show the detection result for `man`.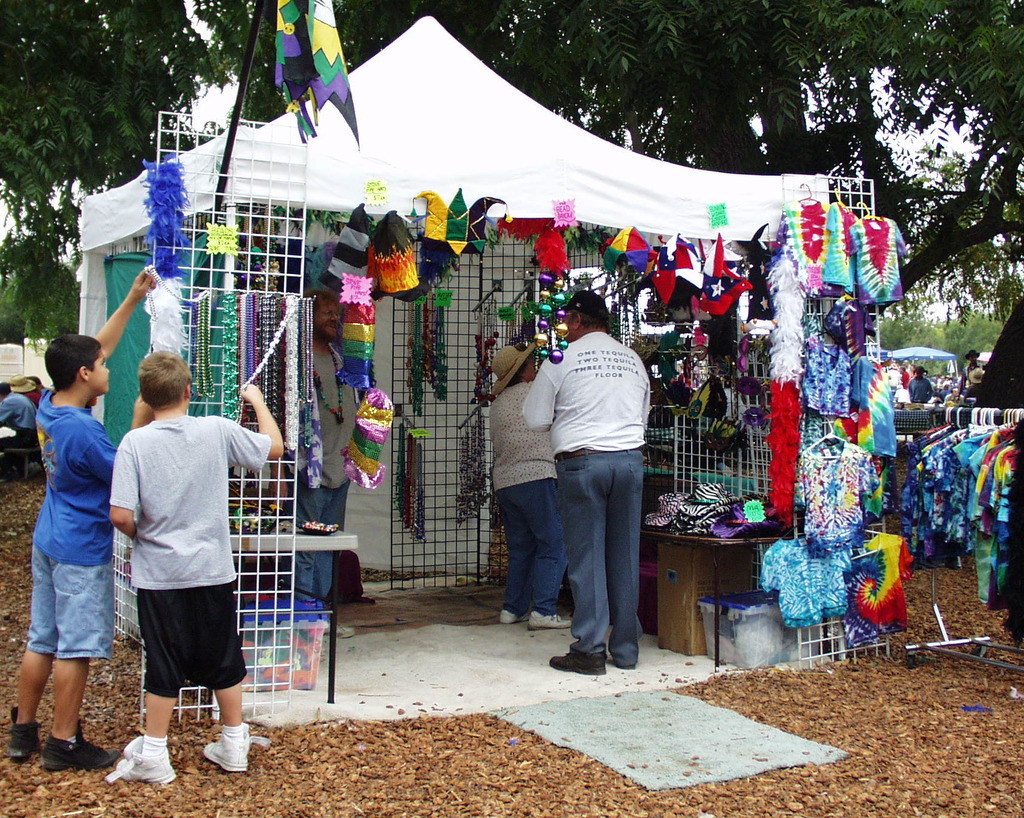
x1=0, y1=371, x2=28, y2=434.
